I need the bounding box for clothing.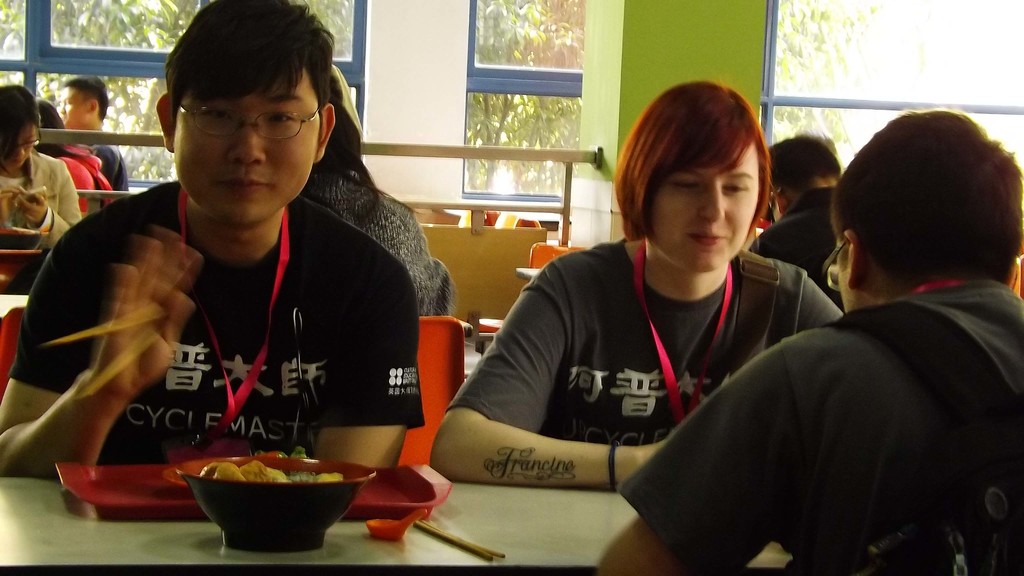
Here it is: Rect(447, 237, 856, 456).
